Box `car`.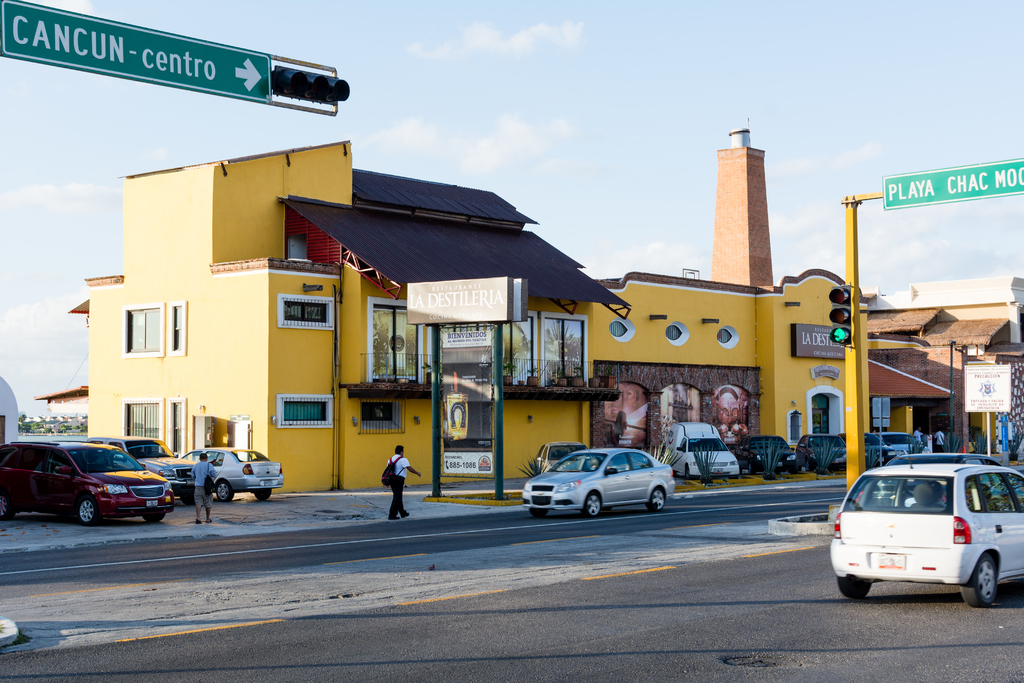
[148, 445, 287, 501].
